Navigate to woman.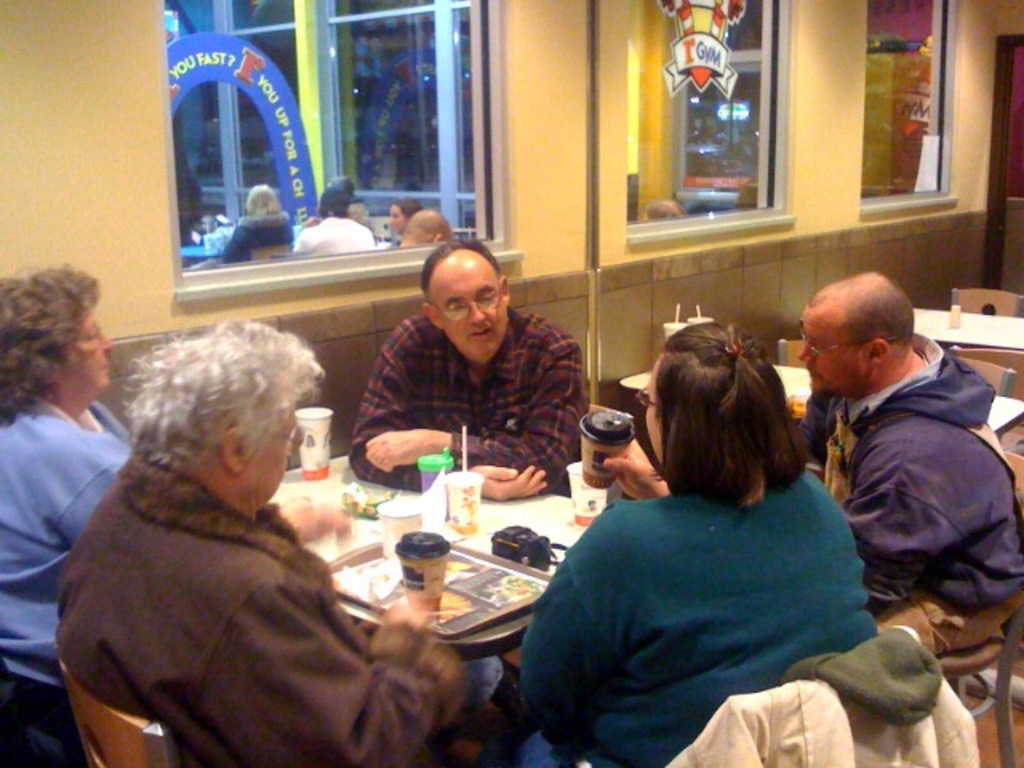
Navigation target: <bbox>526, 309, 896, 760</bbox>.
